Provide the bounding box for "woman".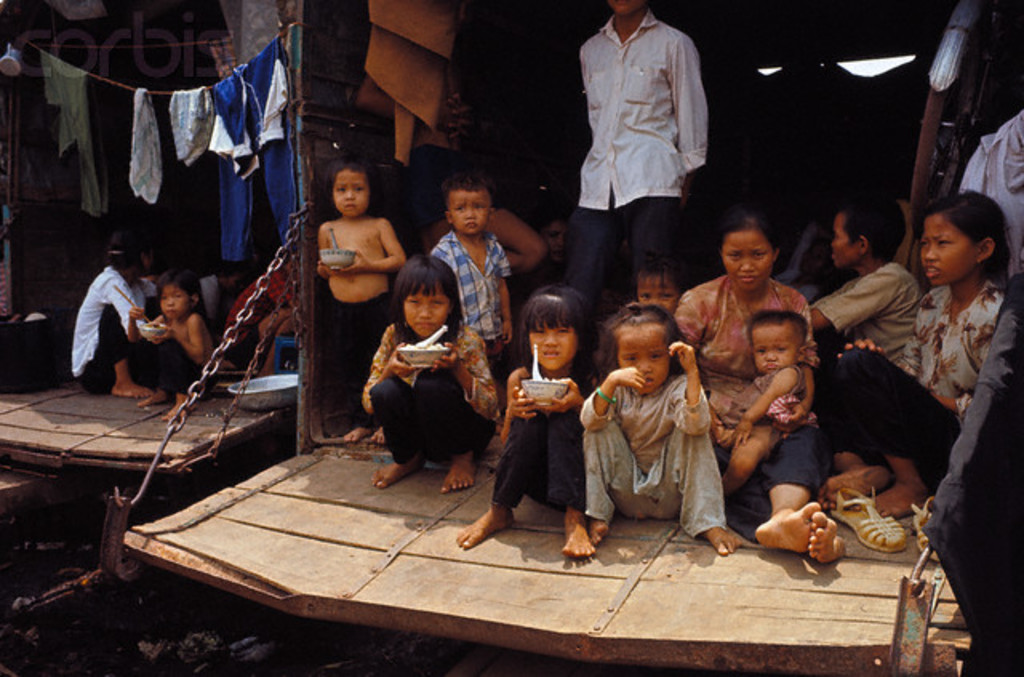
198/262/246/338.
